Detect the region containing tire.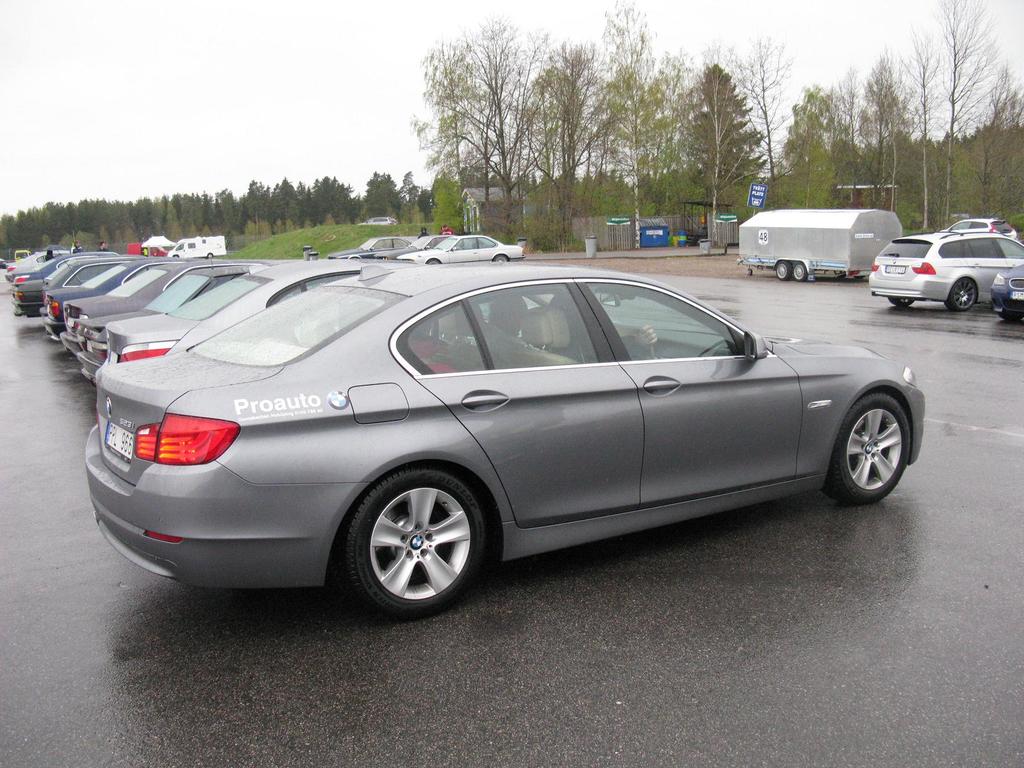
424:259:440:265.
